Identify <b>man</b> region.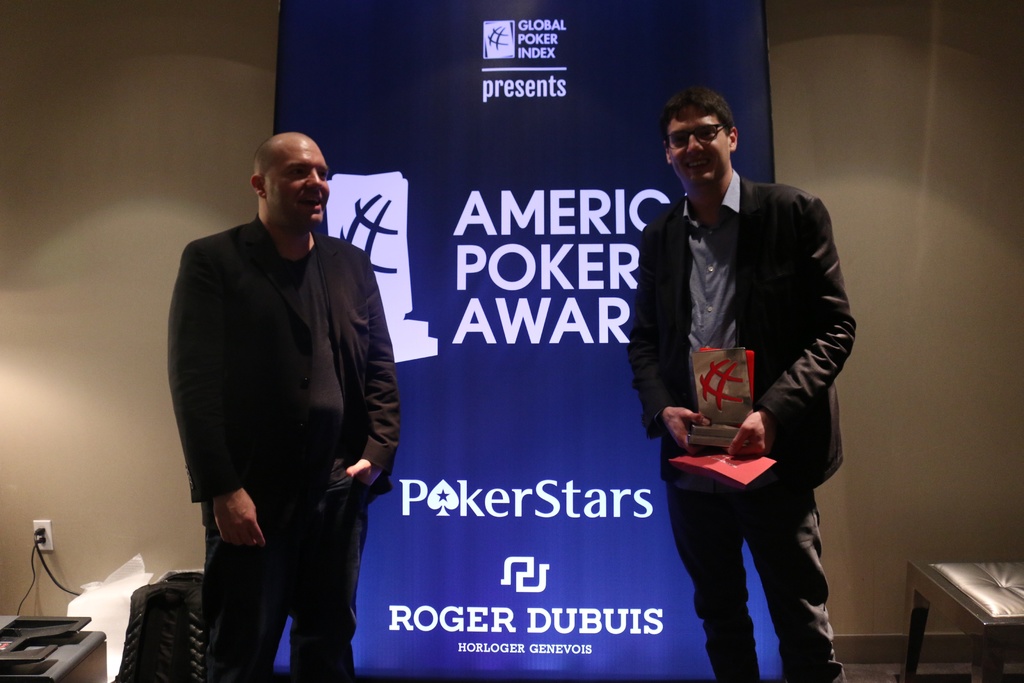
Region: Rect(168, 131, 400, 682).
